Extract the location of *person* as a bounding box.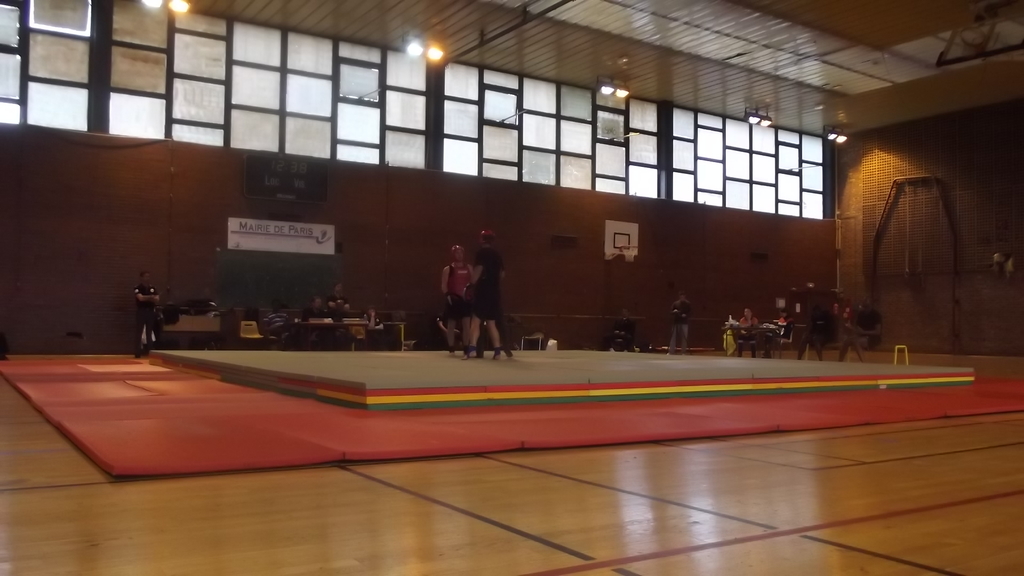
<box>668,291,692,356</box>.
